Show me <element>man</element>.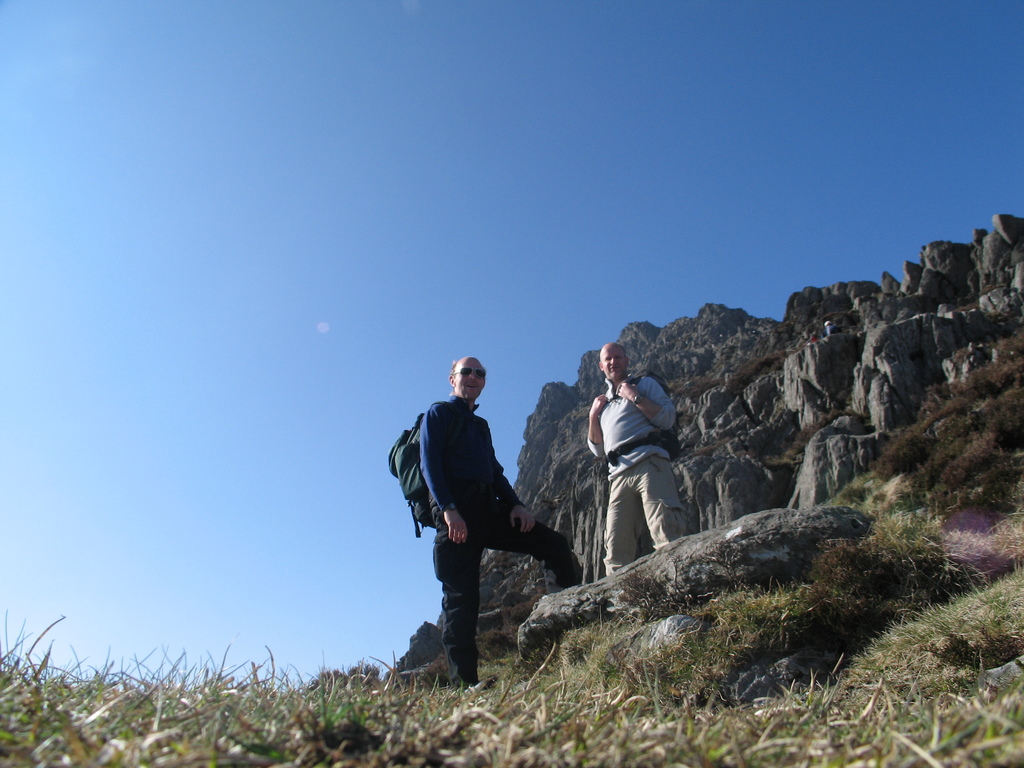
<element>man</element> is here: 578 346 689 575.
